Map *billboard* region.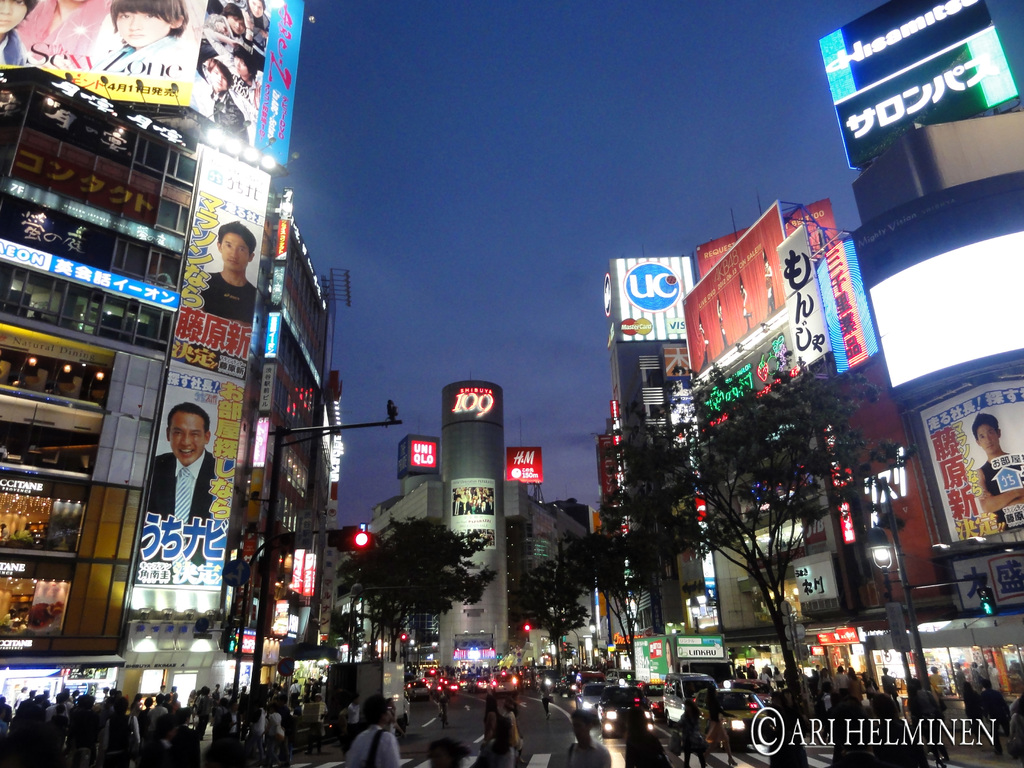
Mapped to locate(182, 0, 276, 146).
